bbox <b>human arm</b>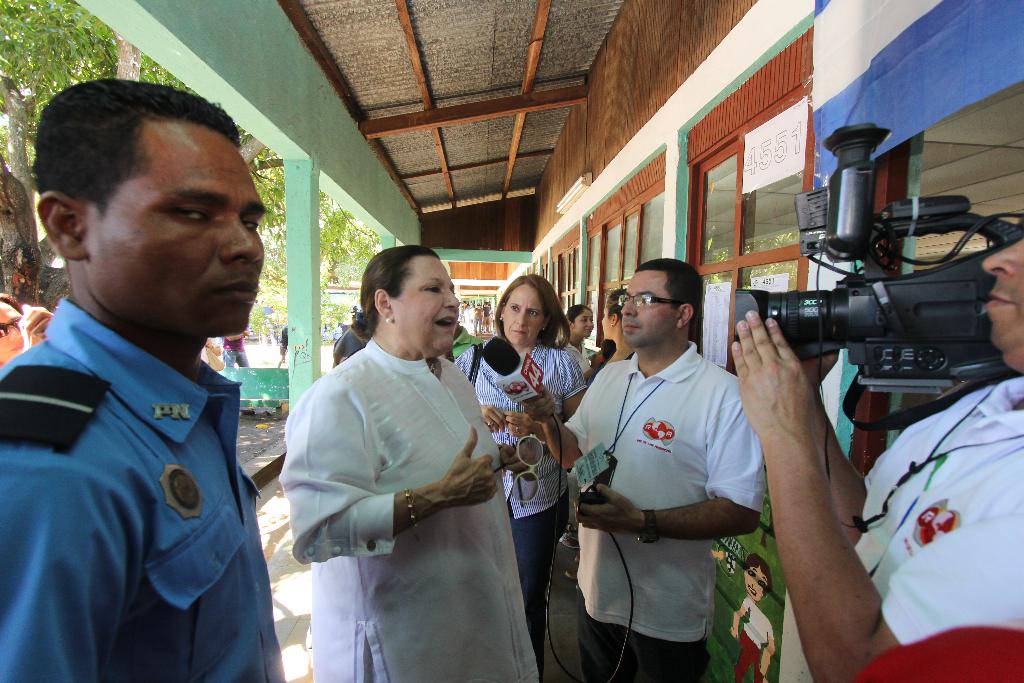
(2,440,136,679)
